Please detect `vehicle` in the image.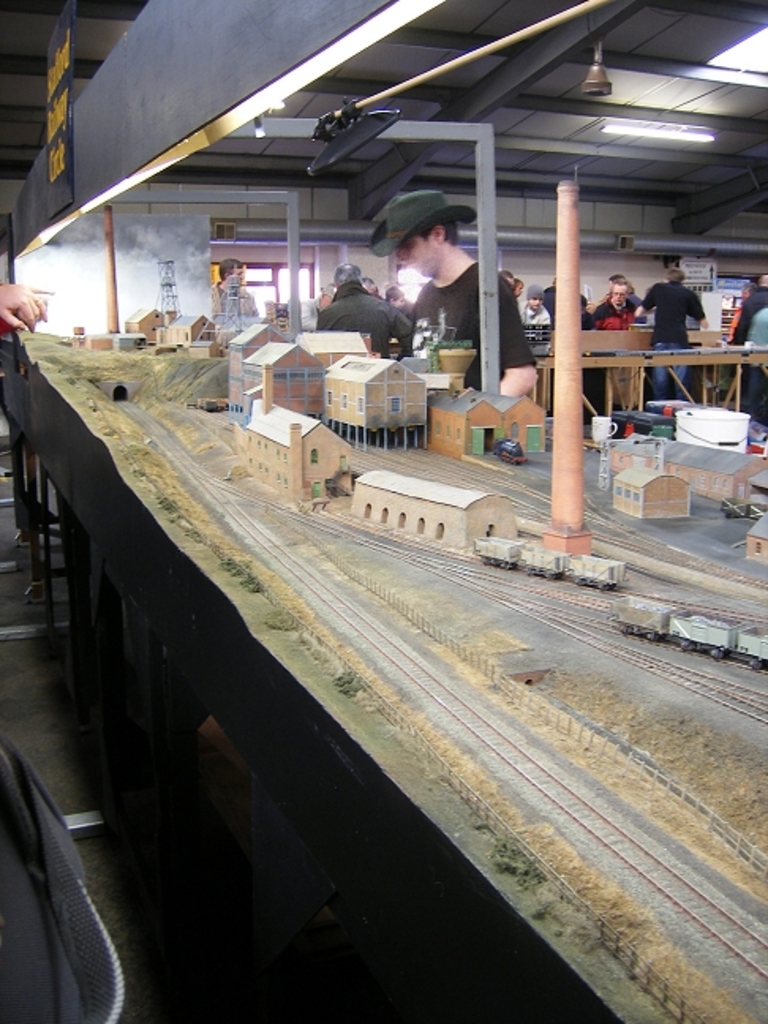
646:398:766:455.
